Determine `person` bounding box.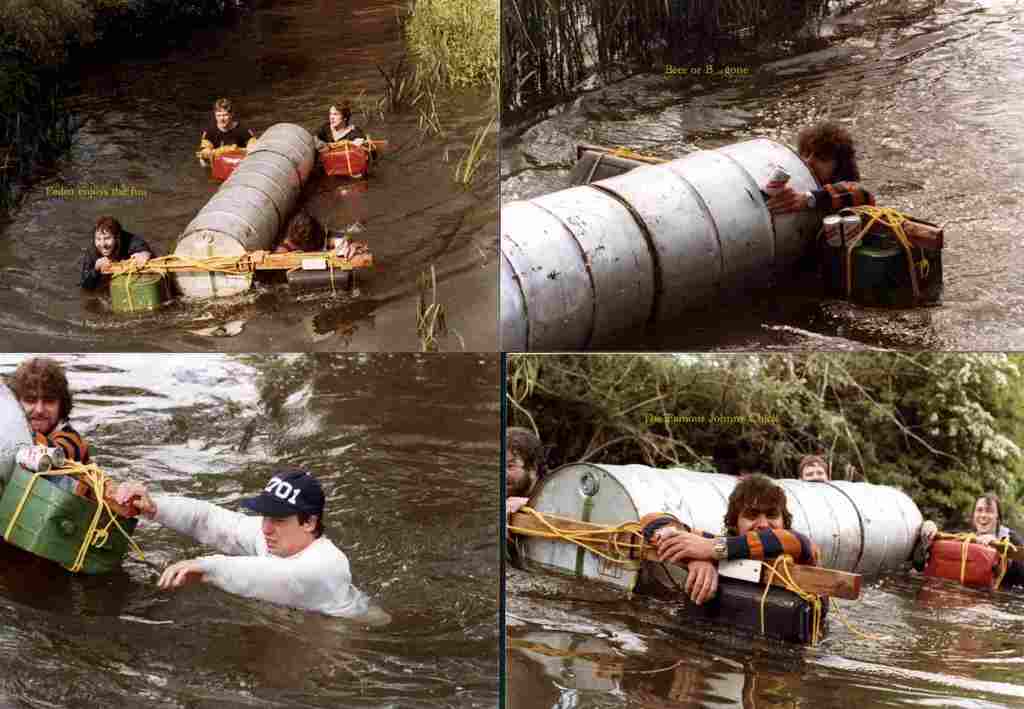
Determined: {"left": 757, "top": 117, "right": 882, "bottom": 229}.
